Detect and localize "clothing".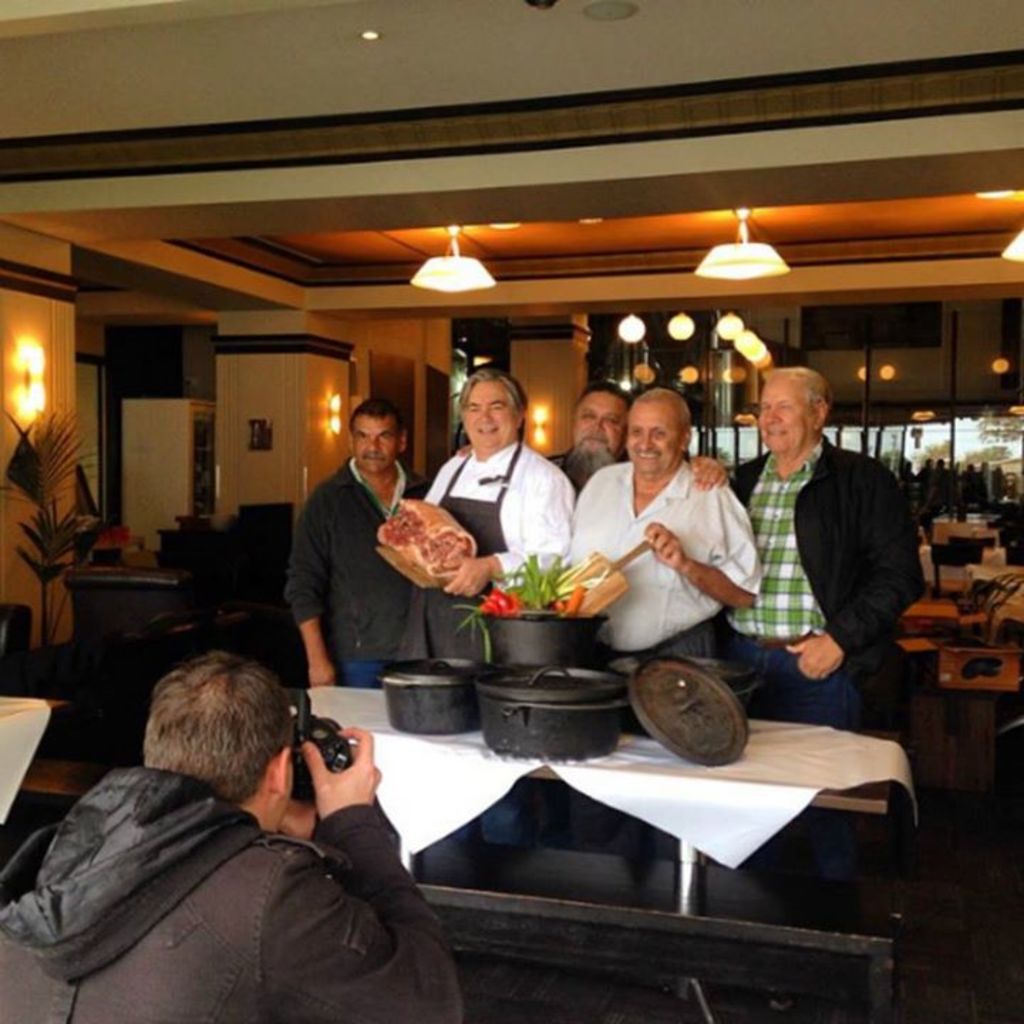
Localized at BBox(579, 442, 771, 663).
